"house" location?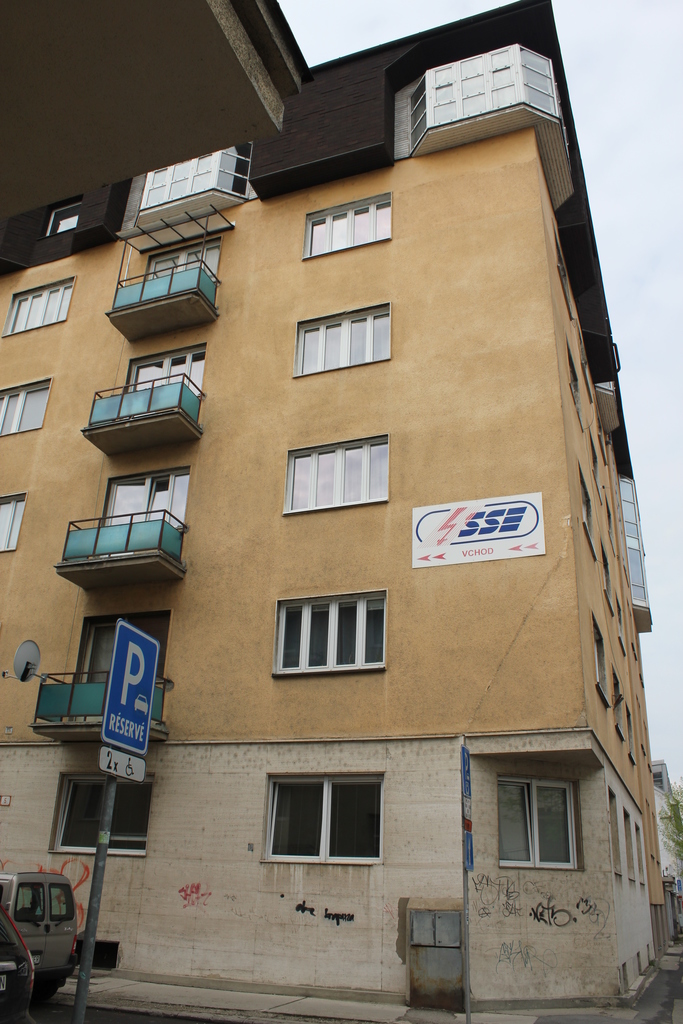
<region>40, 6, 682, 1011</region>
